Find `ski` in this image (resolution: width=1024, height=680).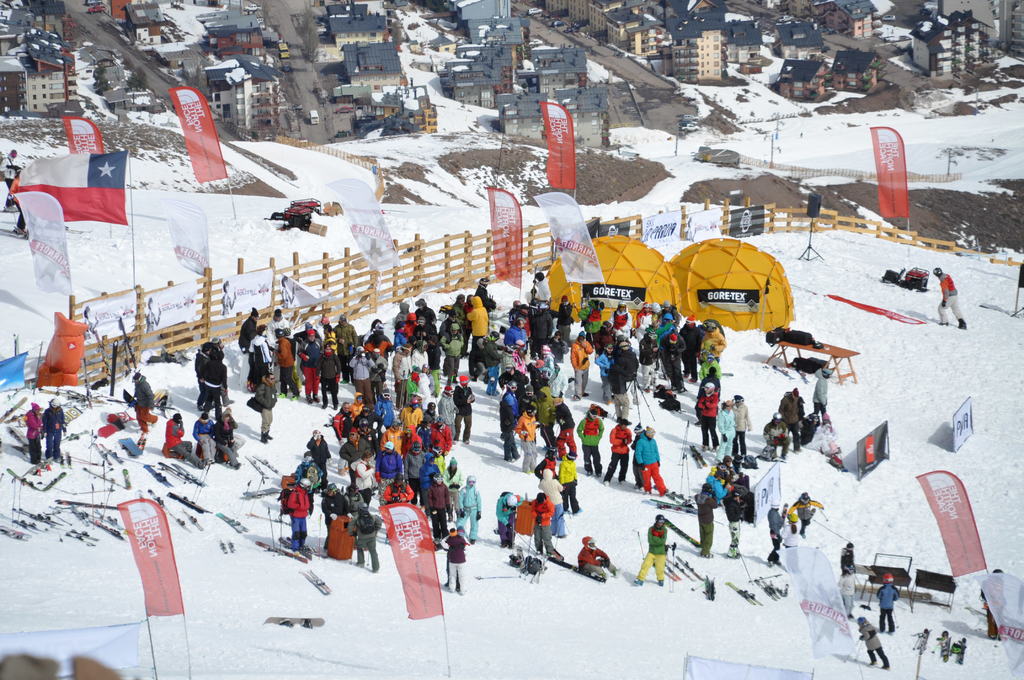
crop(5, 423, 31, 450).
